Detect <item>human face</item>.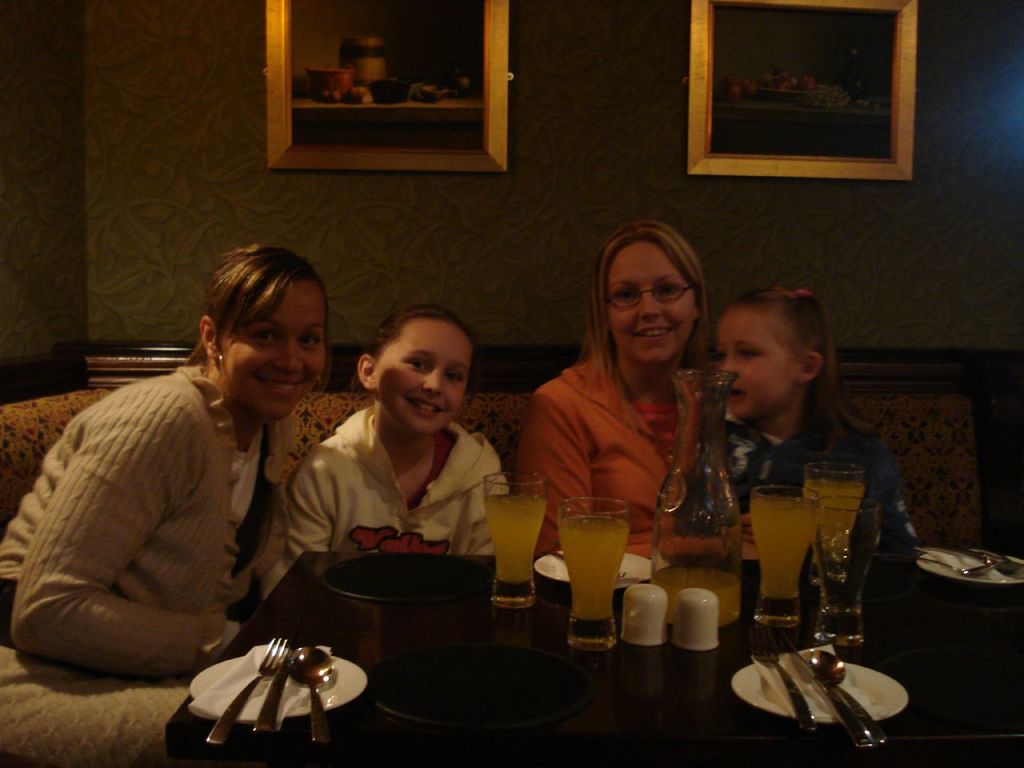
Detected at 222,278,327,419.
